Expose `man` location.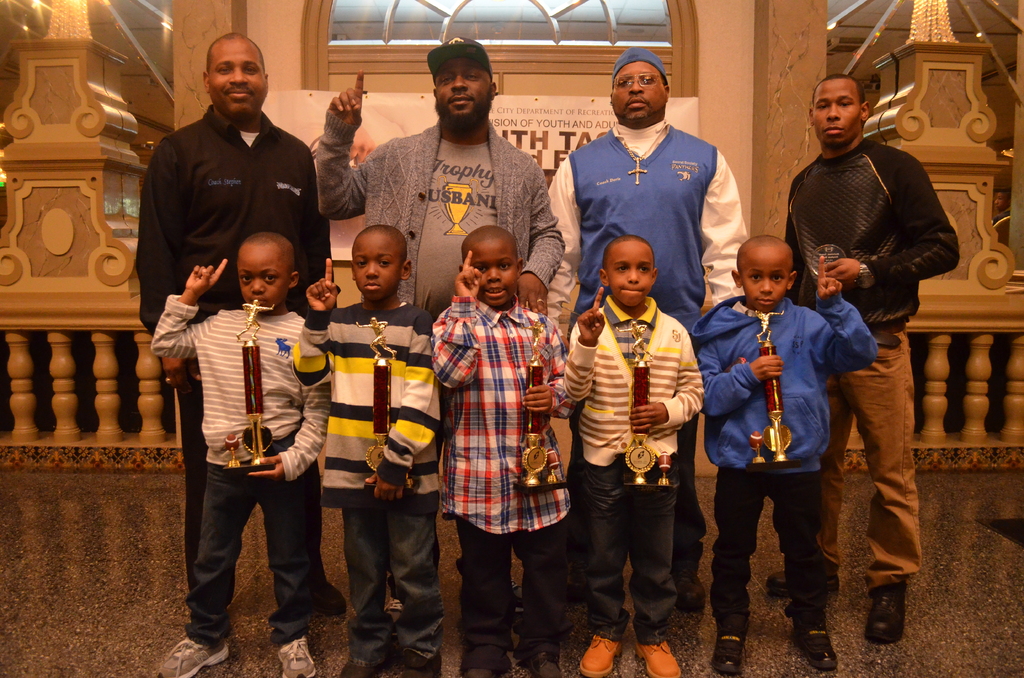
Exposed at <box>135,32,348,623</box>.
